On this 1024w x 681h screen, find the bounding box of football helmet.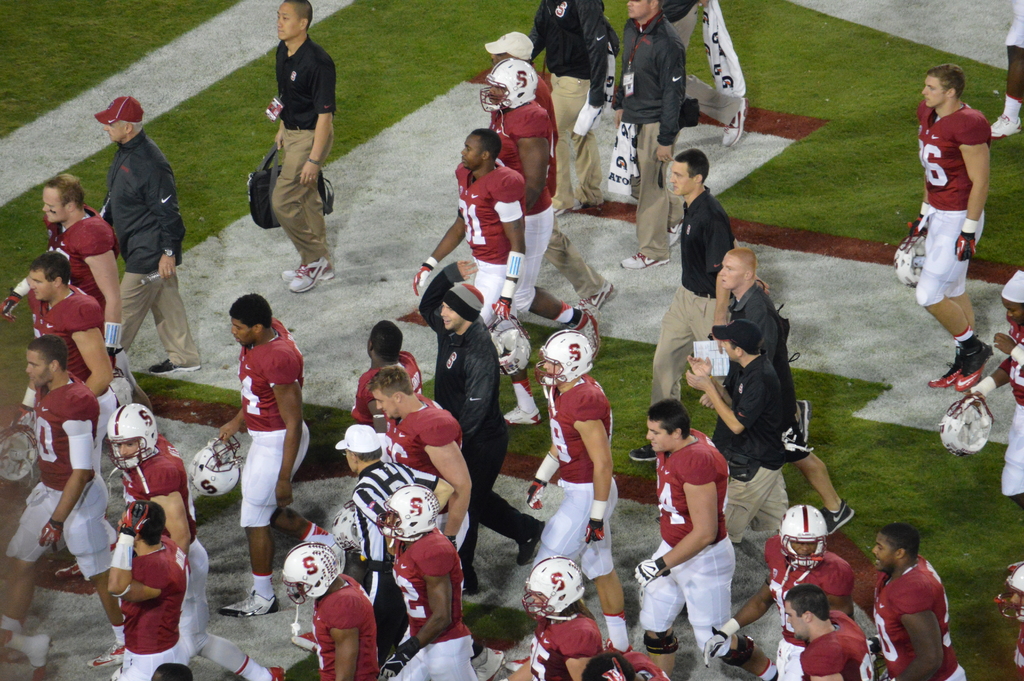
Bounding box: [111,361,137,409].
